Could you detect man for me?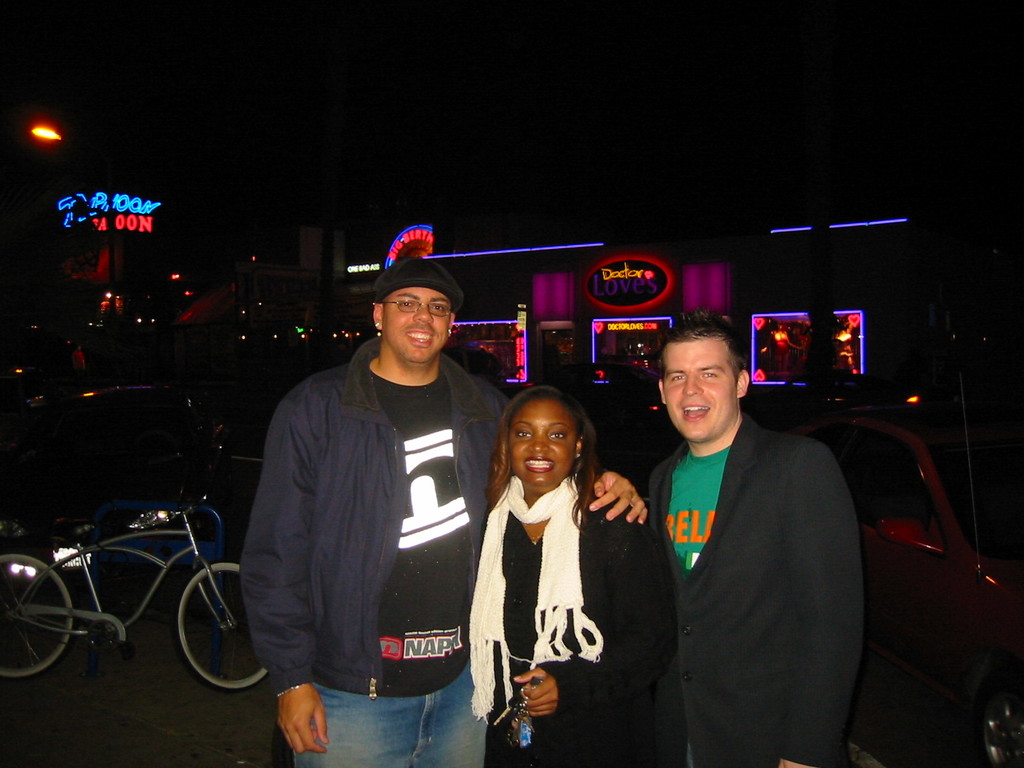
Detection result: <bbox>621, 315, 877, 767</bbox>.
